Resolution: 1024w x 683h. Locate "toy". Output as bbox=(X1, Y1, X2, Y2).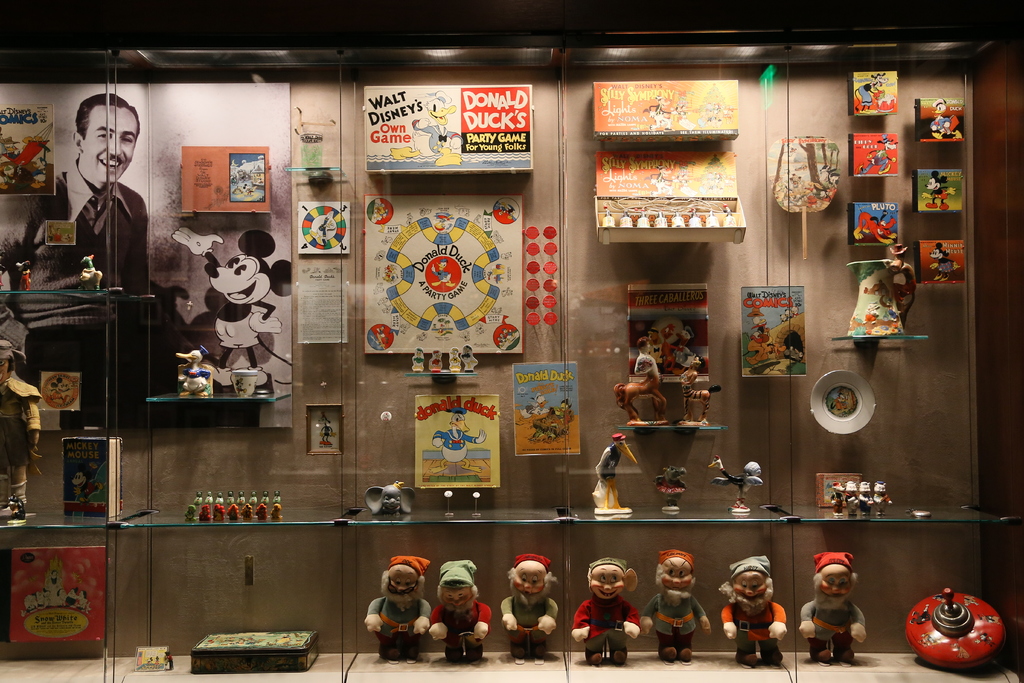
bbox=(409, 348, 428, 374).
